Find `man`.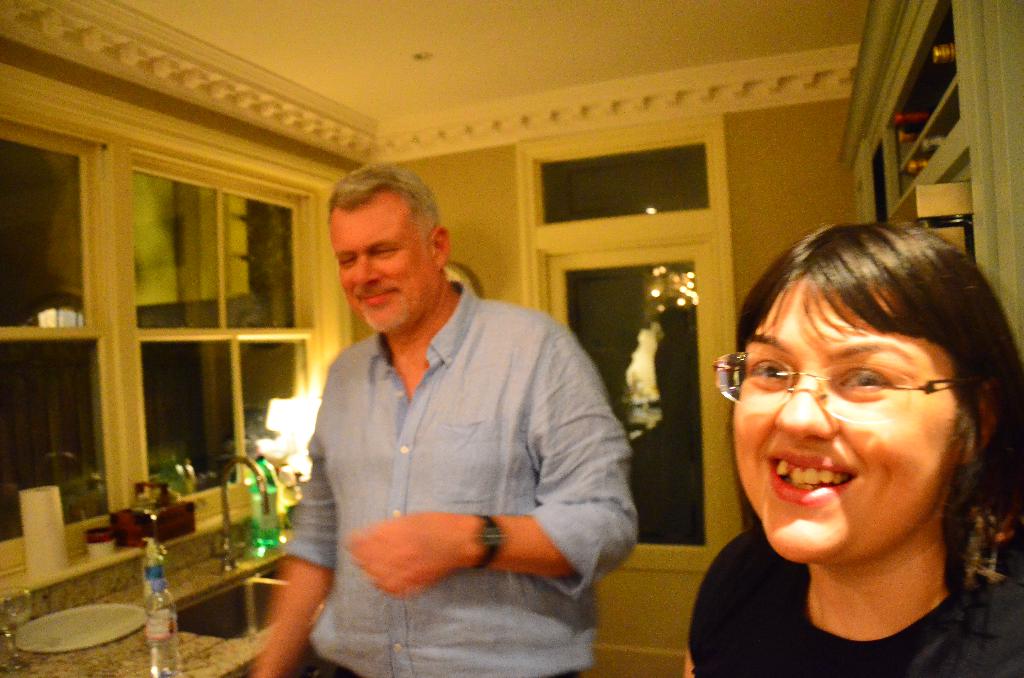
(268,166,636,642).
